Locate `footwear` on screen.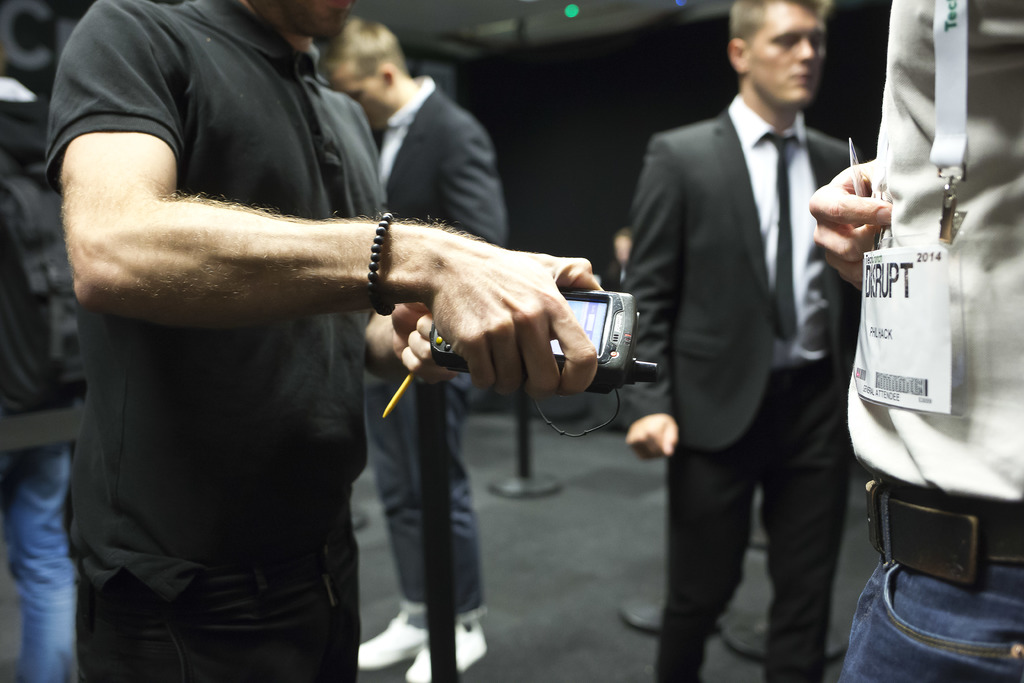
On screen at BBox(406, 620, 486, 682).
